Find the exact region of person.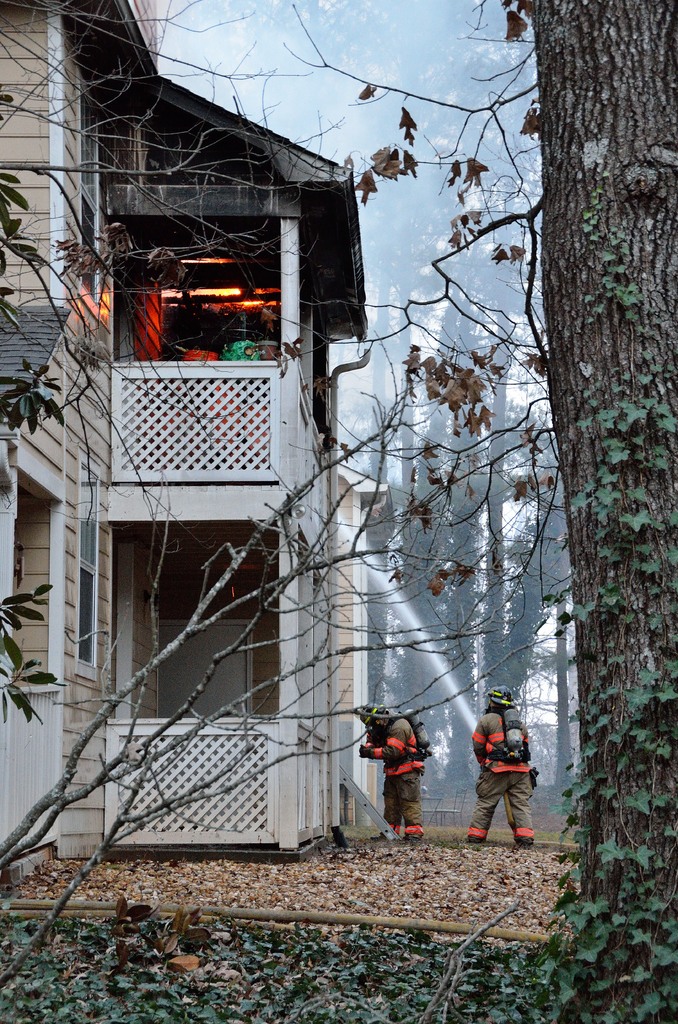
Exact region: 464, 687, 534, 846.
